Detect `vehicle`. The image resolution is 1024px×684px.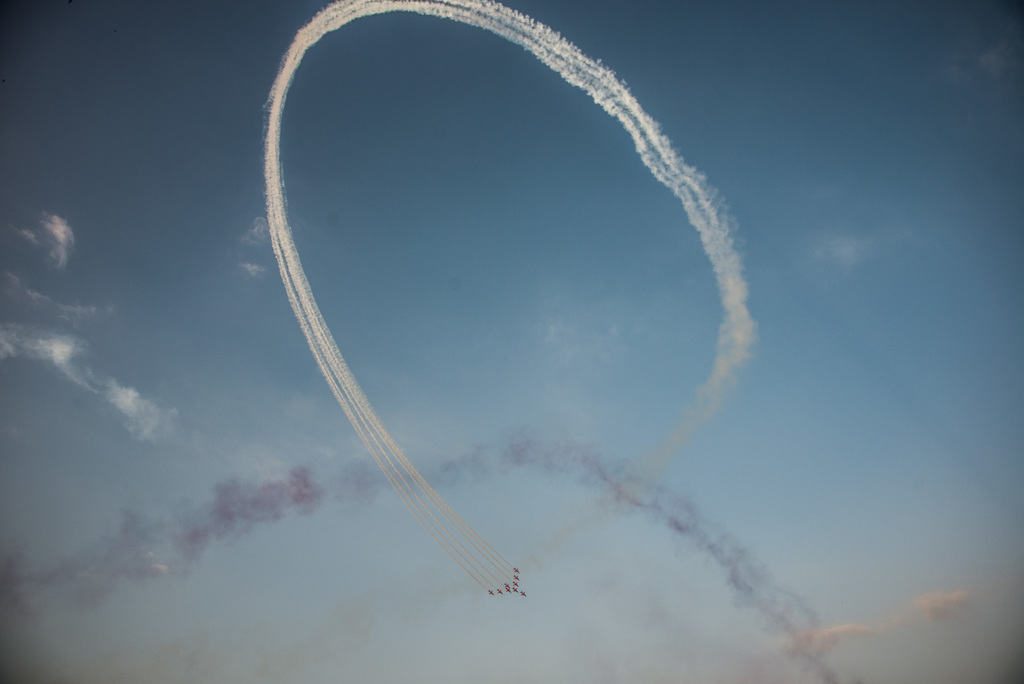
region(512, 566, 522, 576).
